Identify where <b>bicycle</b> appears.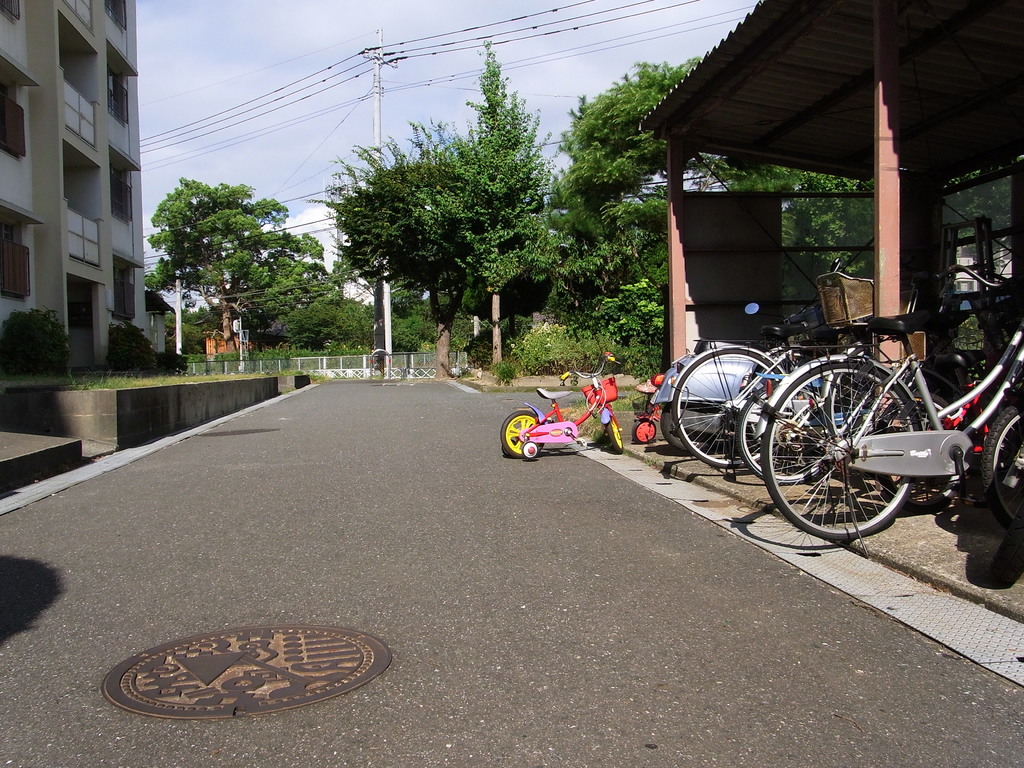
Appears at bbox=[733, 314, 1023, 487].
